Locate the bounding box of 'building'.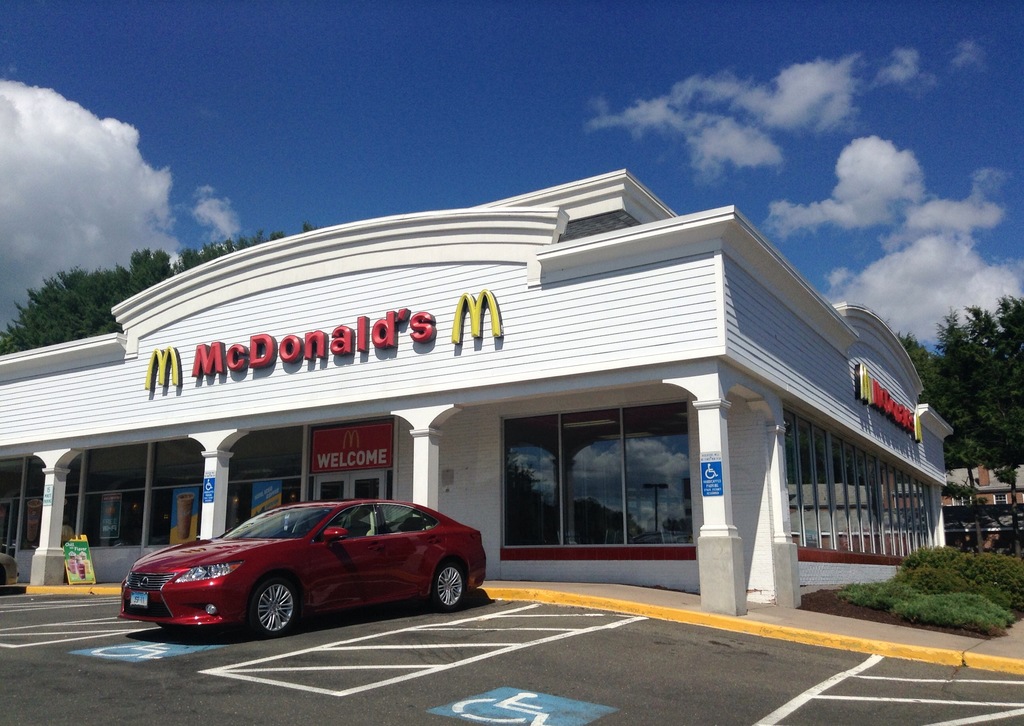
Bounding box: <region>0, 168, 956, 618</region>.
